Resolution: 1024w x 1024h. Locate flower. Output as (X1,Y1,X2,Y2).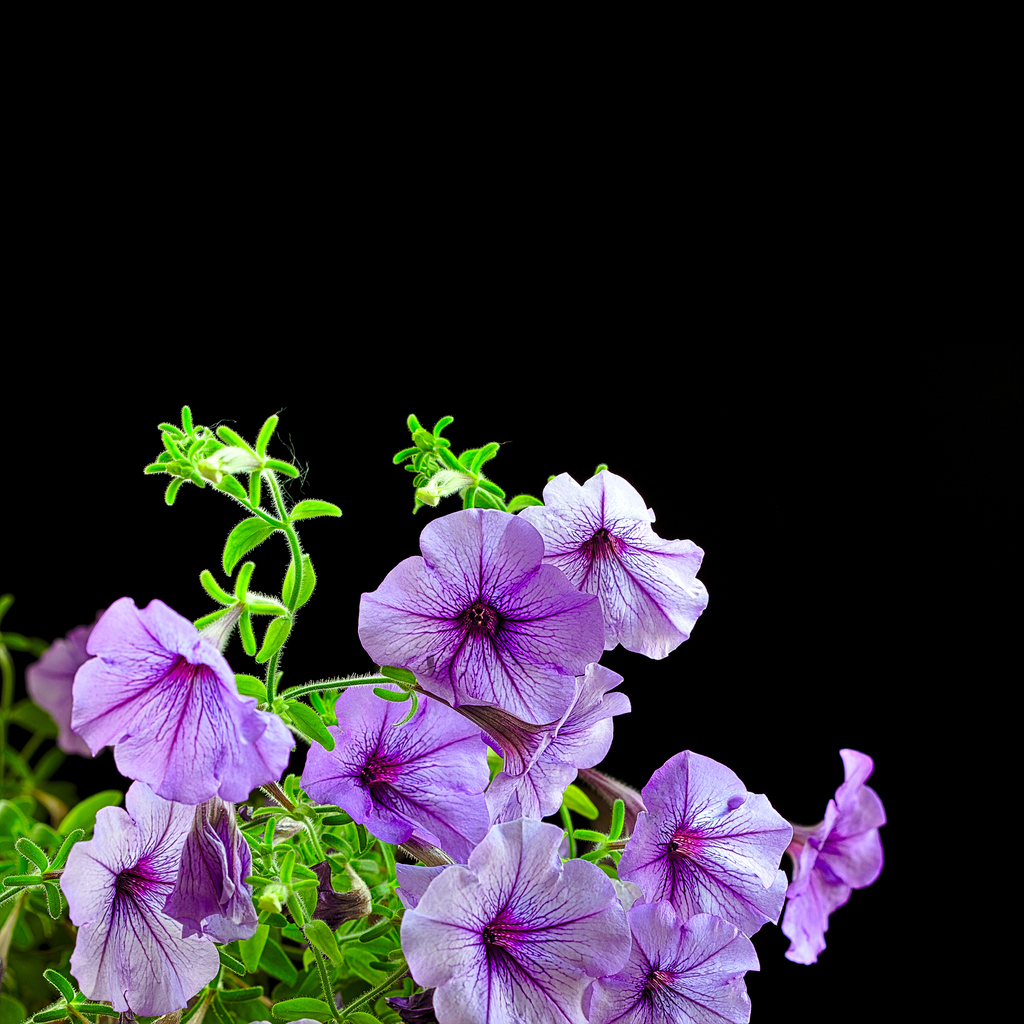
(774,740,895,977).
